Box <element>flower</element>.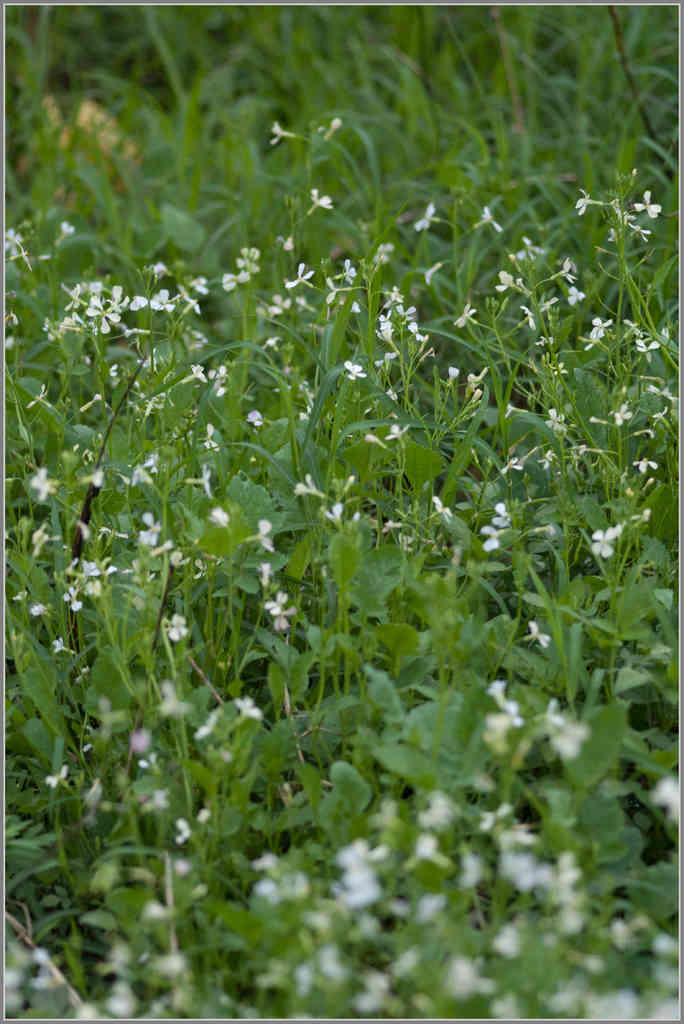
(left=541, top=404, right=572, bottom=440).
